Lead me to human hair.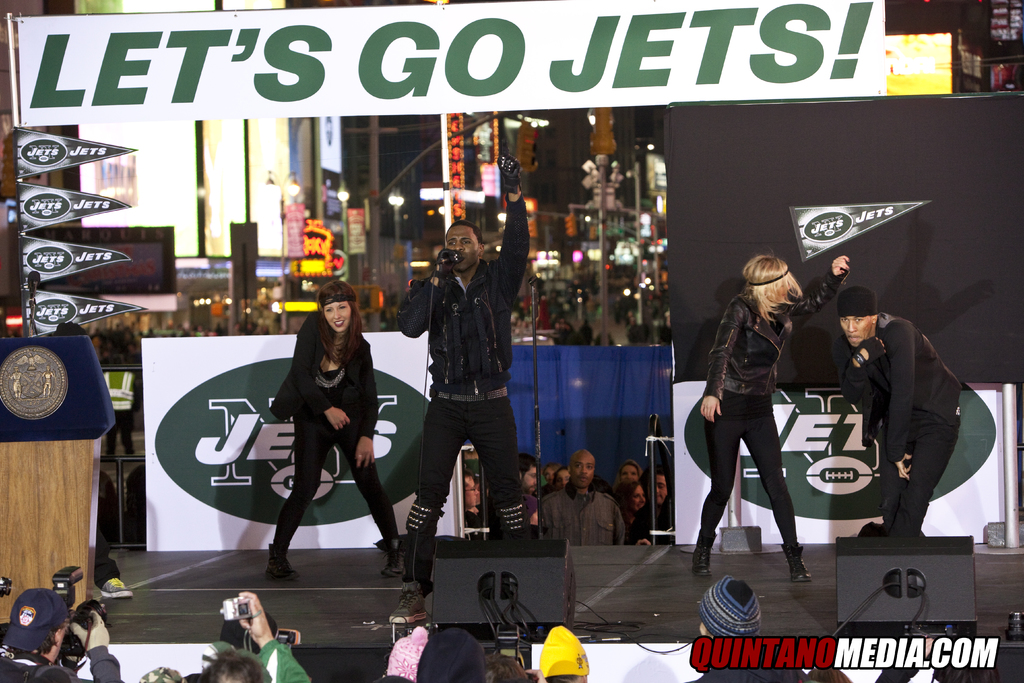
Lead to (x1=737, y1=254, x2=804, y2=325).
